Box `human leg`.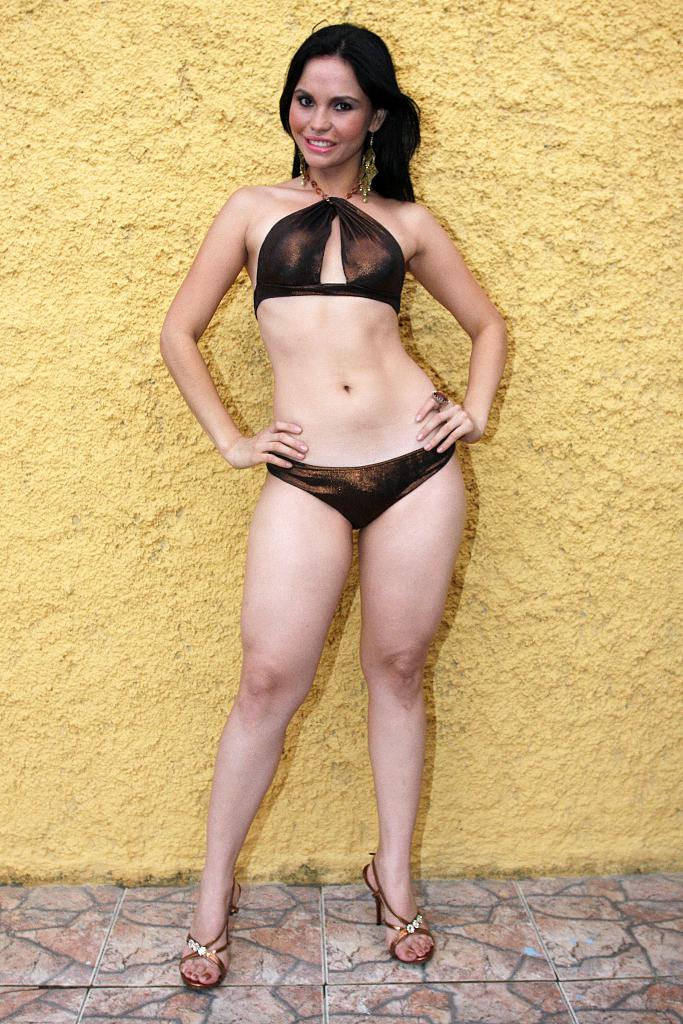
select_region(359, 431, 465, 967).
